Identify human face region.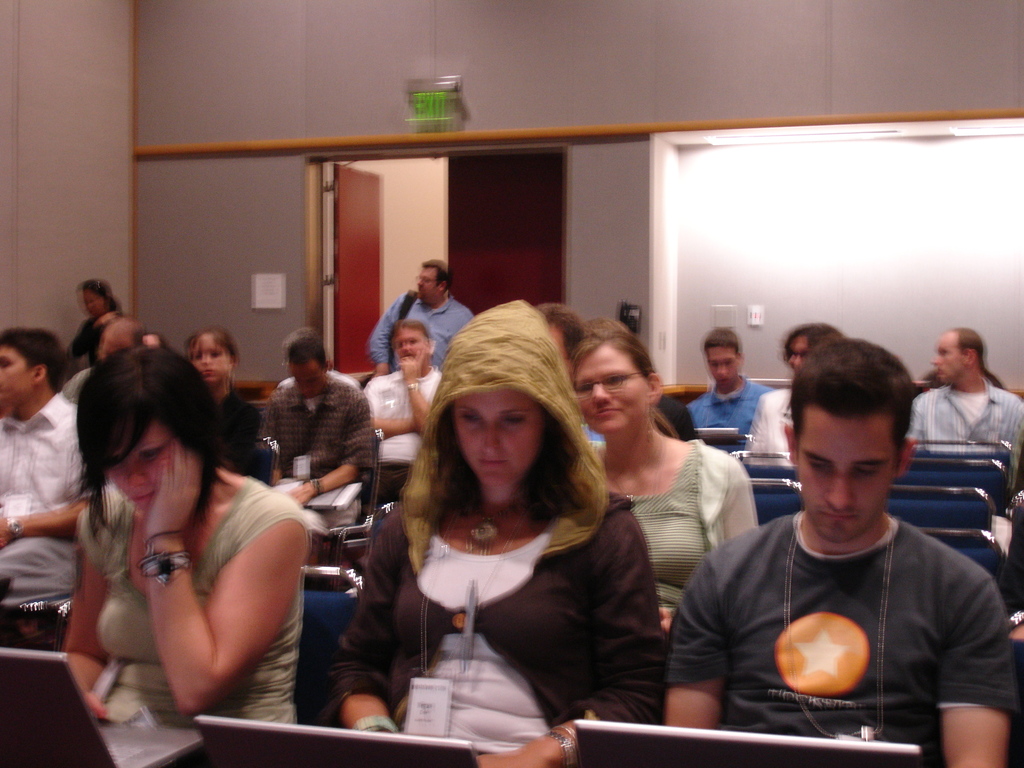
Region: <box>788,337,812,378</box>.
